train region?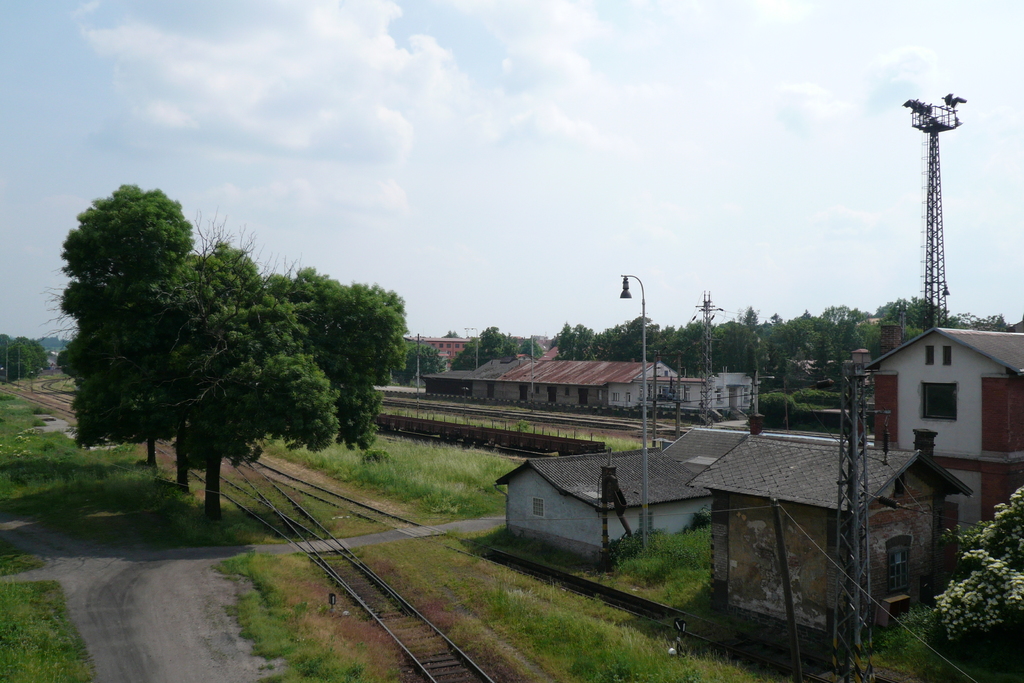
[371, 407, 610, 459]
